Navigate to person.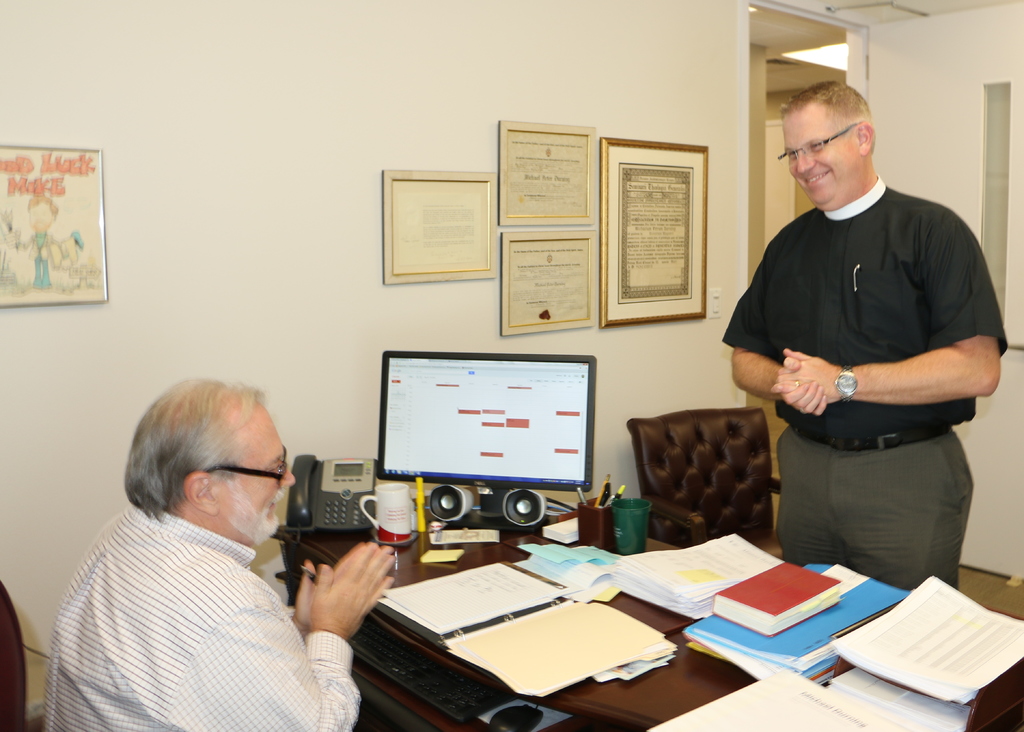
Navigation target: Rect(6, 197, 74, 289).
